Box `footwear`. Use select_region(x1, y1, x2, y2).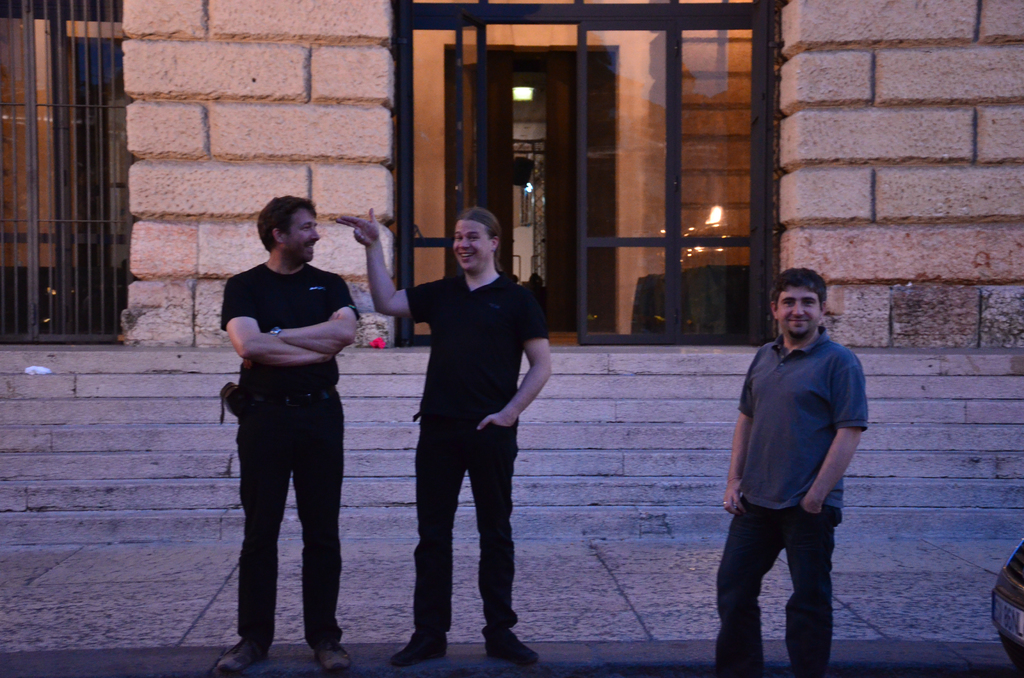
select_region(220, 641, 267, 677).
